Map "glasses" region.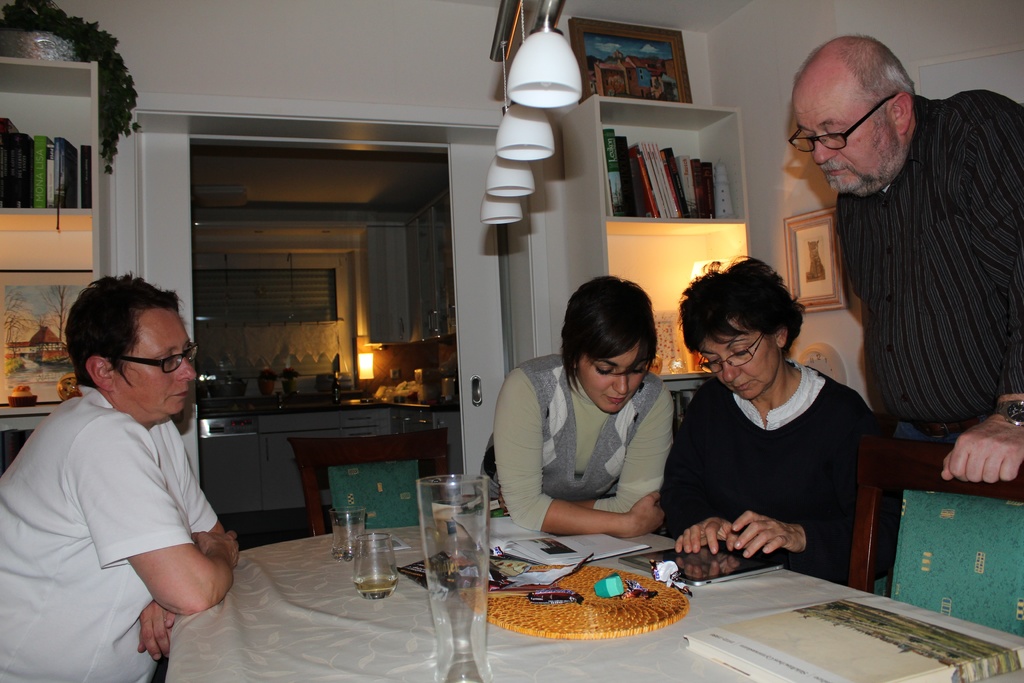
Mapped to (698,331,766,375).
